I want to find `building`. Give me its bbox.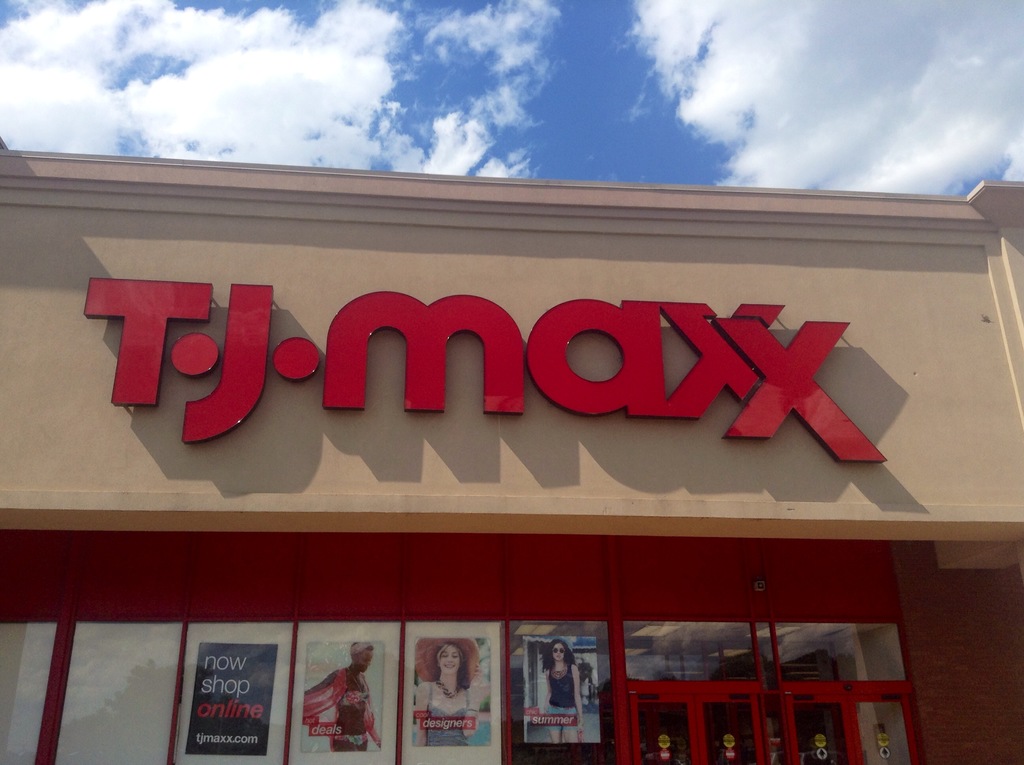
pyautogui.locateOnScreen(0, 136, 1023, 764).
